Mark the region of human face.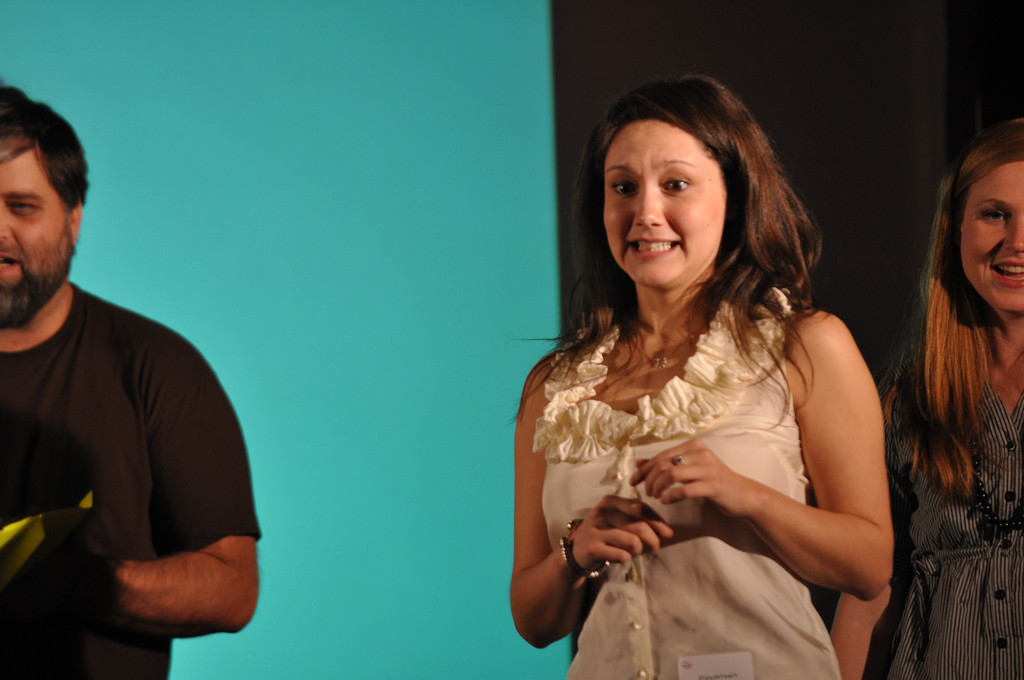
Region: BBox(963, 156, 1023, 309).
